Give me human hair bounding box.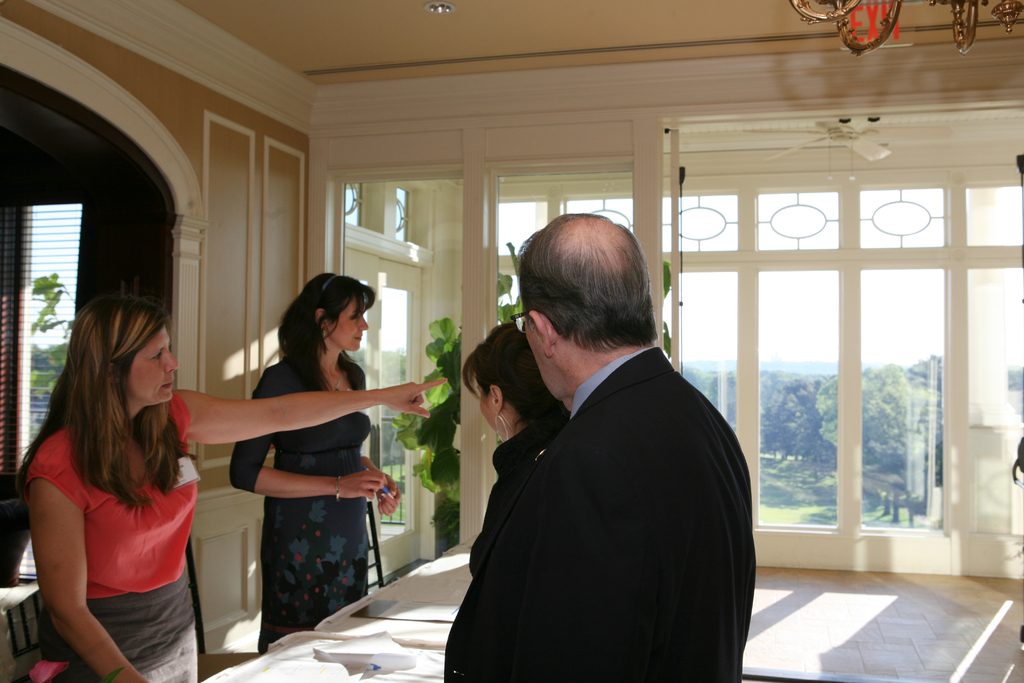
[left=516, top=216, right=653, bottom=375].
